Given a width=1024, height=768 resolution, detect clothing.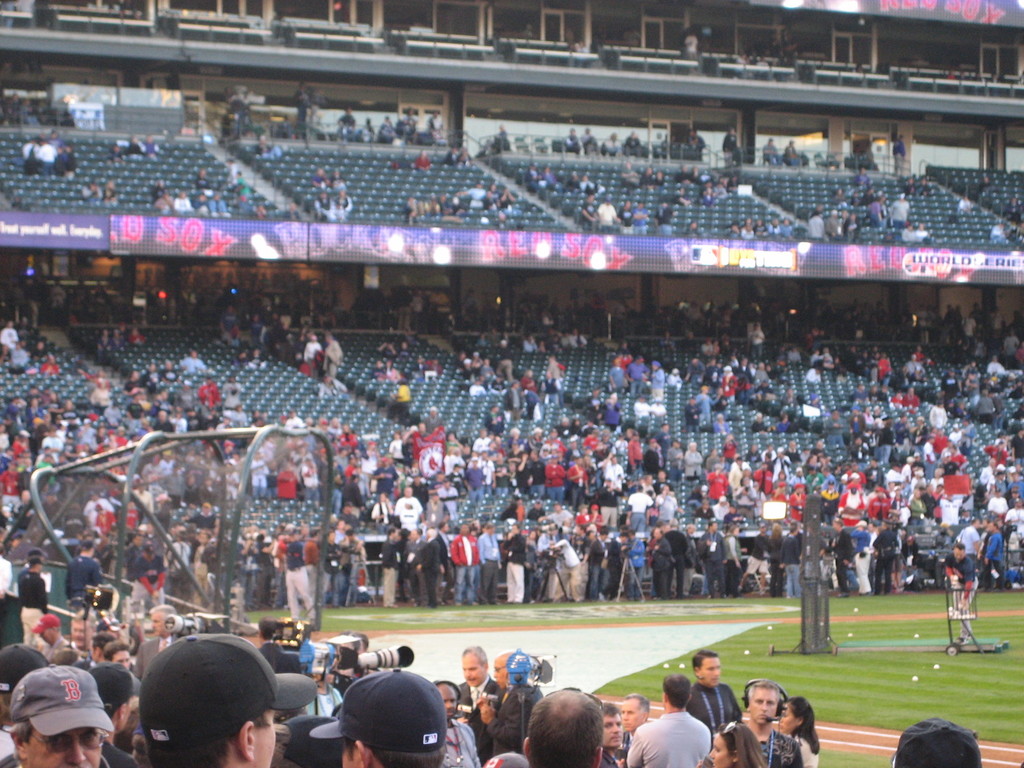
BBox(536, 461, 552, 499).
